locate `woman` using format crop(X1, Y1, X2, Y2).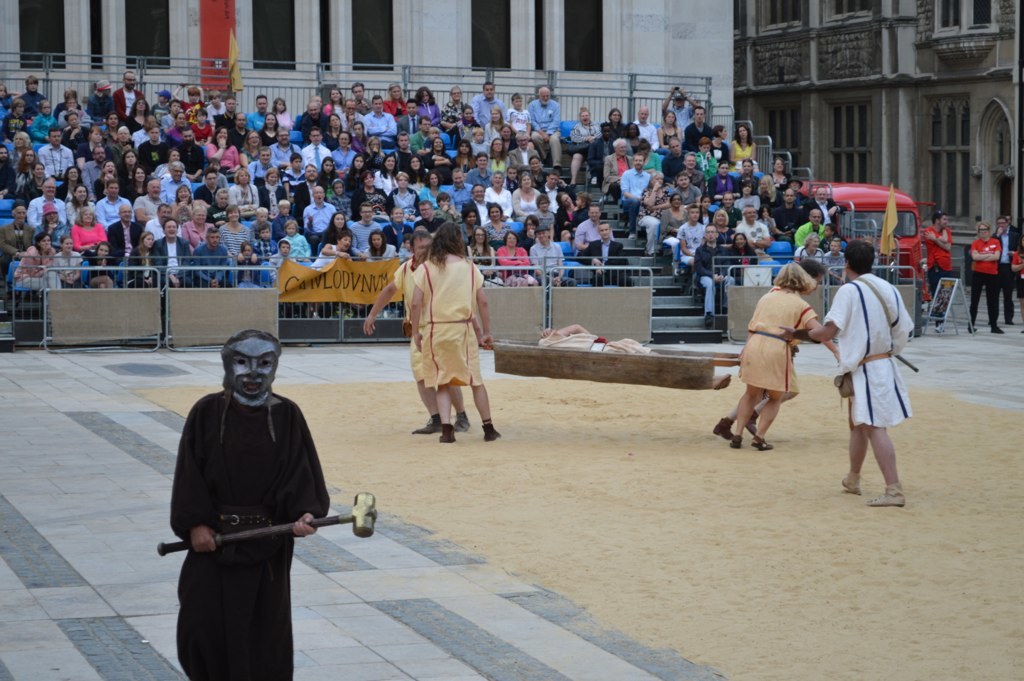
crop(709, 123, 735, 165).
